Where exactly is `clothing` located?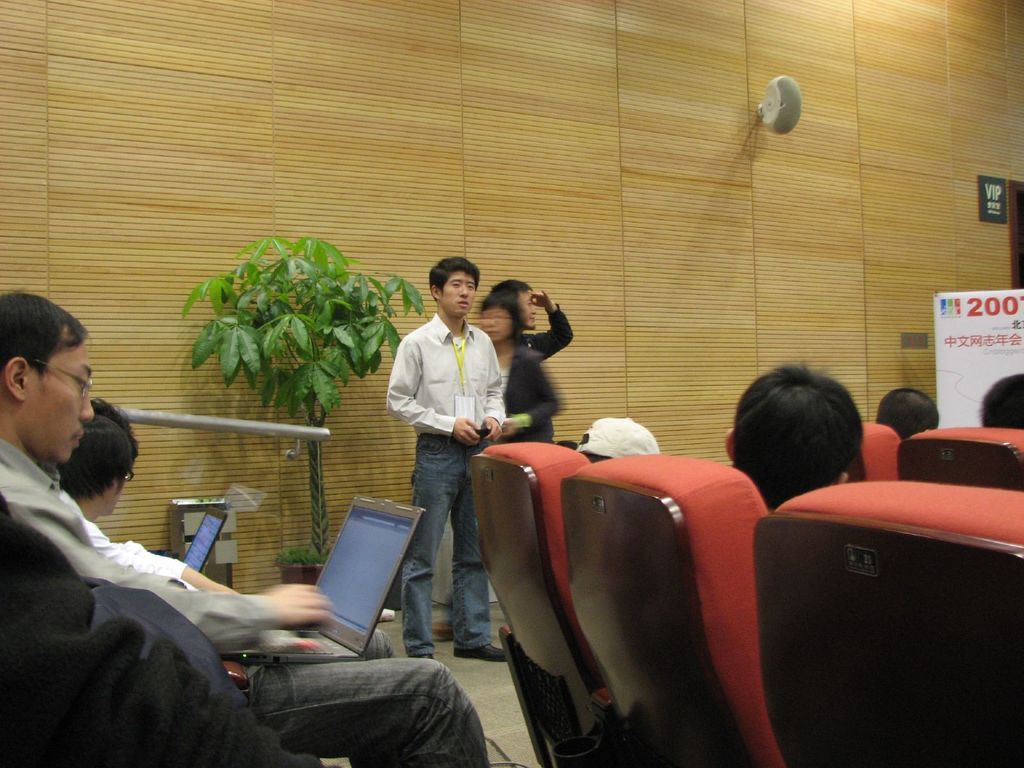
Its bounding box is pyautogui.locateOnScreen(380, 314, 508, 662).
